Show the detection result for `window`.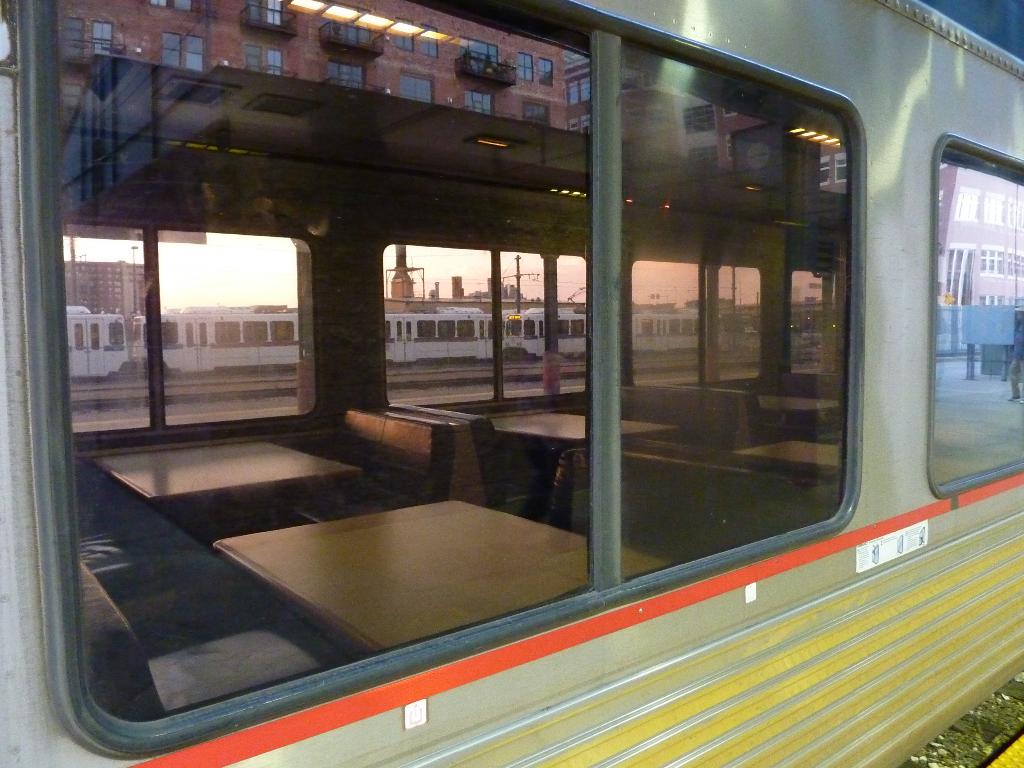
bbox(477, 320, 483, 341).
